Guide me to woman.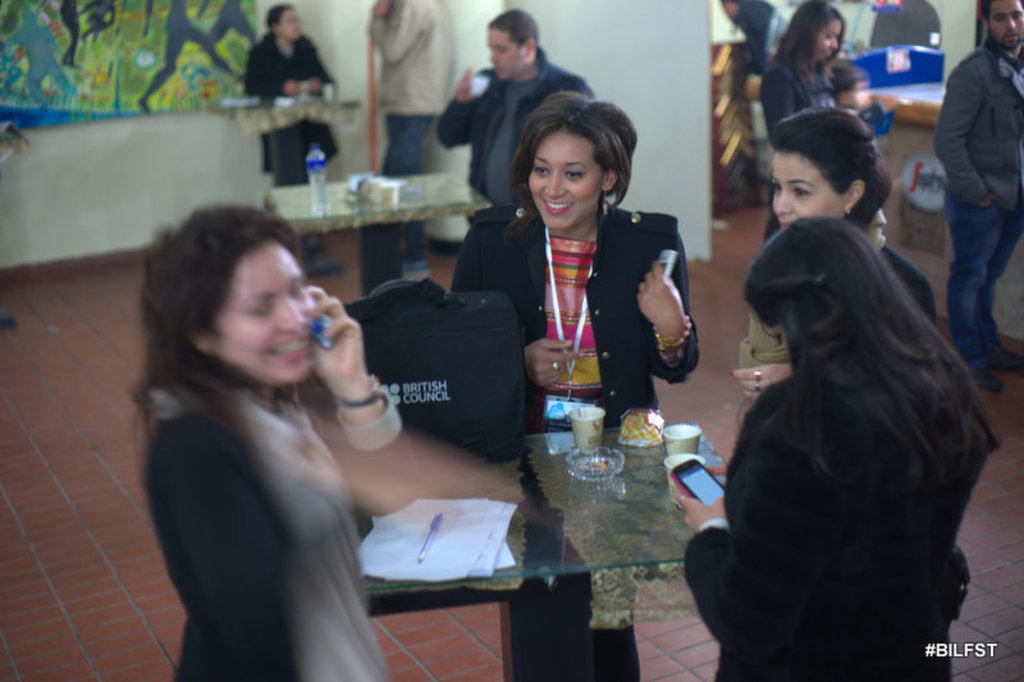
Guidance: [113, 165, 461, 677].
